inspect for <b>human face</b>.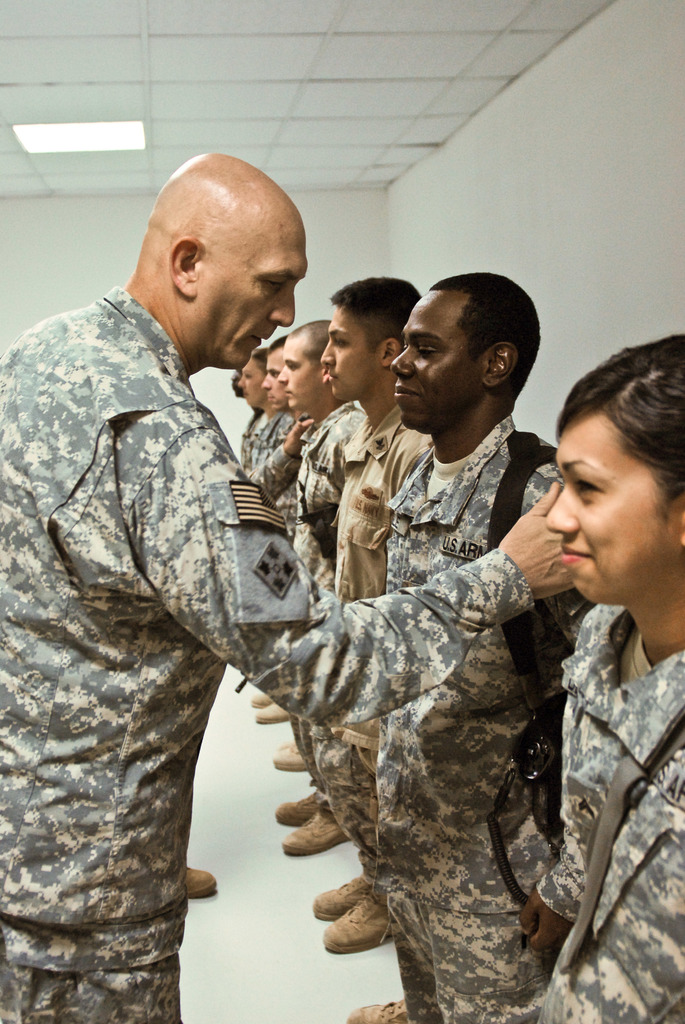
Inspection: rect(324, 307, 380, 400).
